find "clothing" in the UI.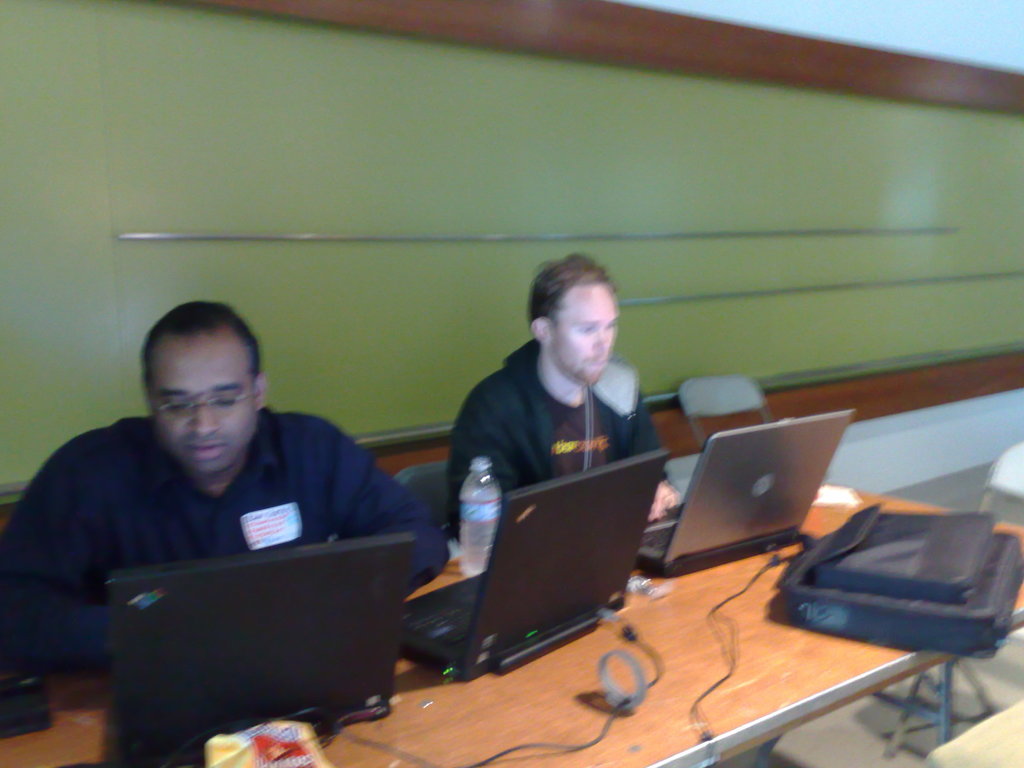
UI element at box(446, 340, 668, 547).
